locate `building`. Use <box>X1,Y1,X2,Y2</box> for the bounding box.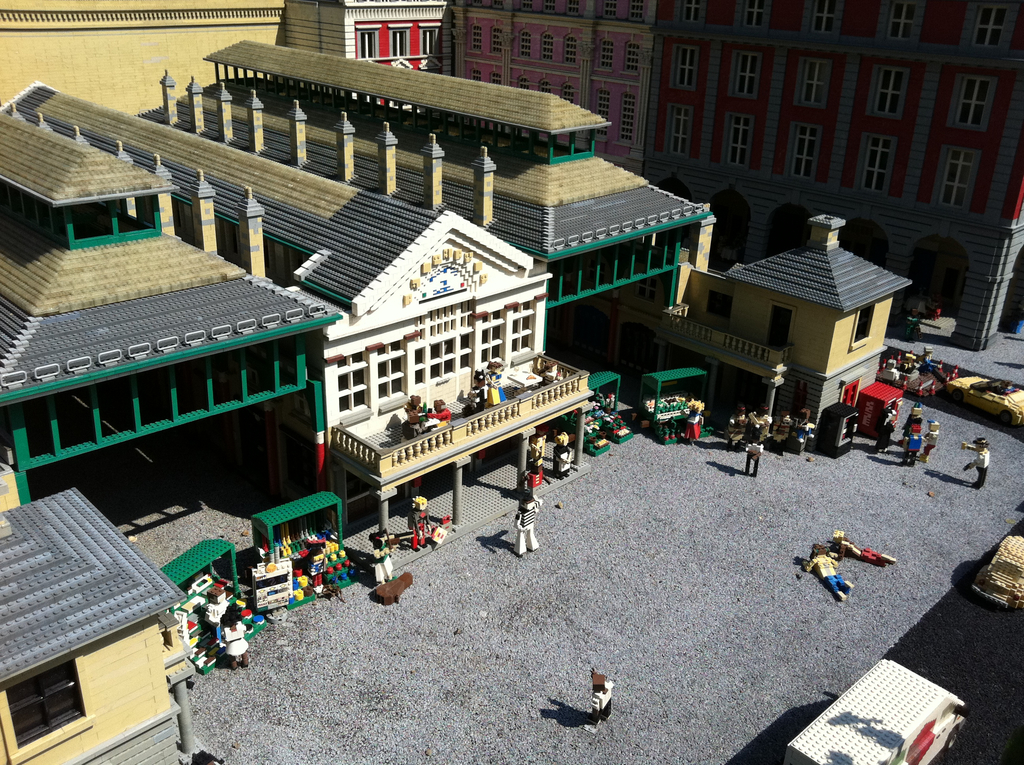
<box>285,0,453,74</box>.
